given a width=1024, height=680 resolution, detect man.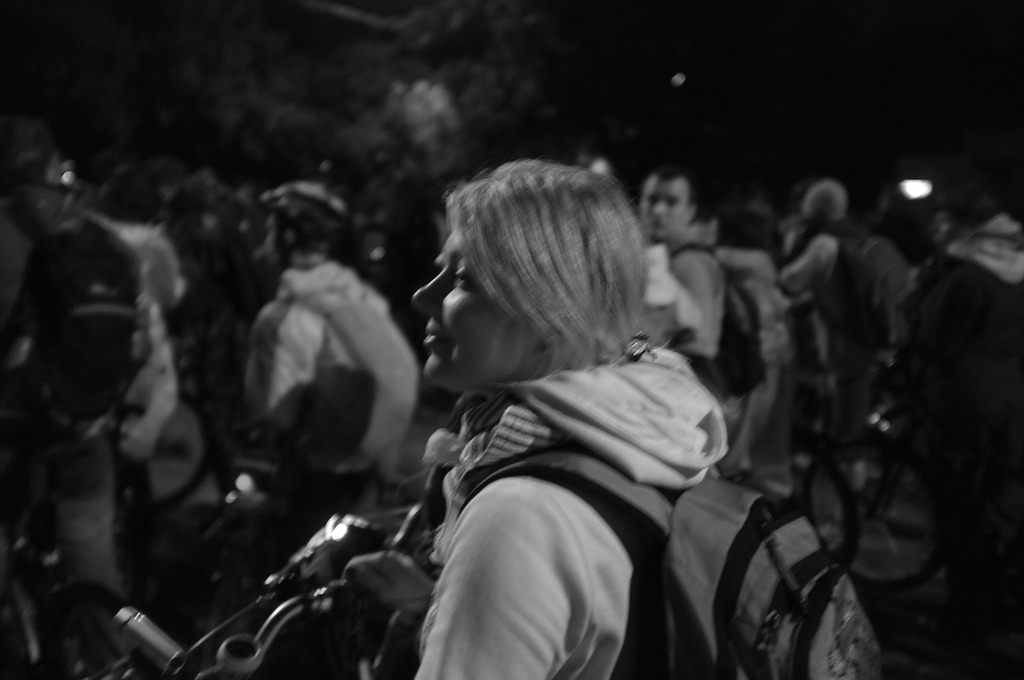
bbox=(224, 214, 454, 546).
